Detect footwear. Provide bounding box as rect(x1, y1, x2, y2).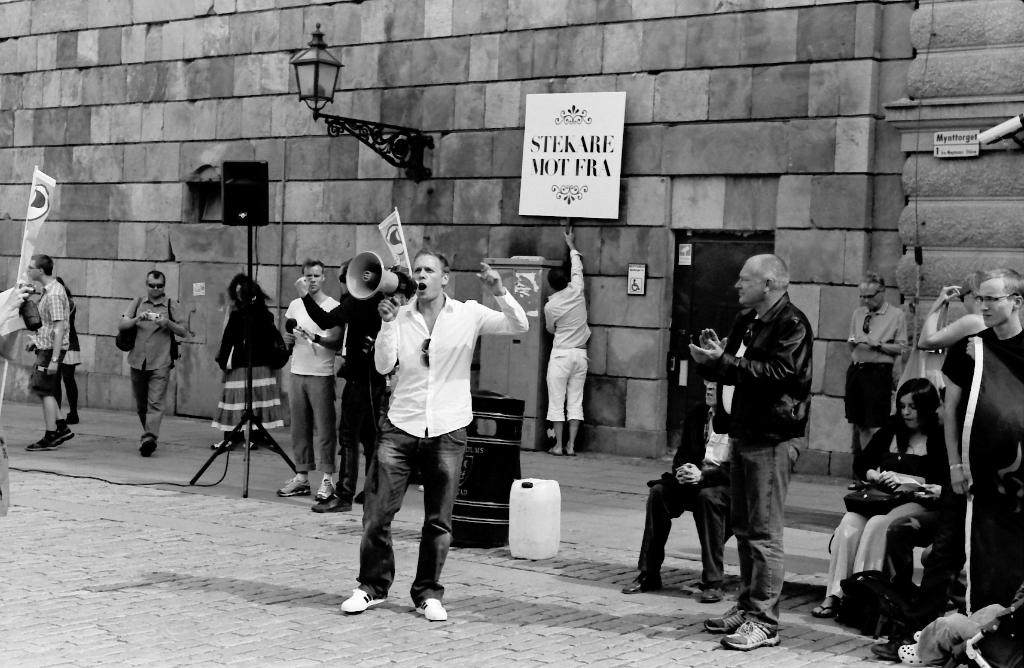
rect(698, 578, 721, 596).
